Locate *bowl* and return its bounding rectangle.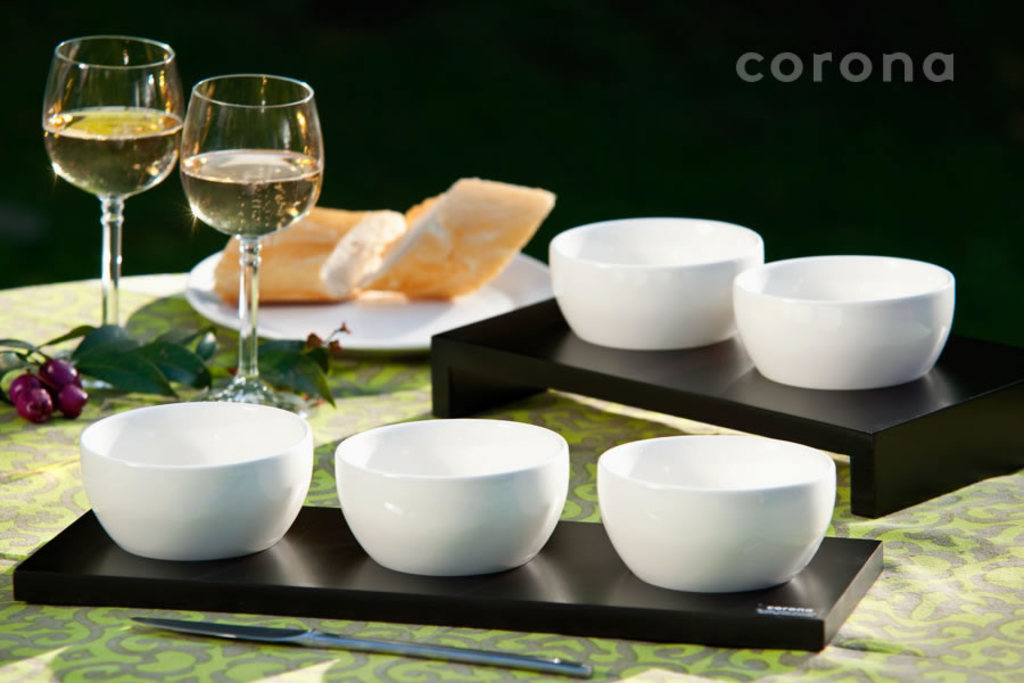
rect(331, 418, 568, 576).
